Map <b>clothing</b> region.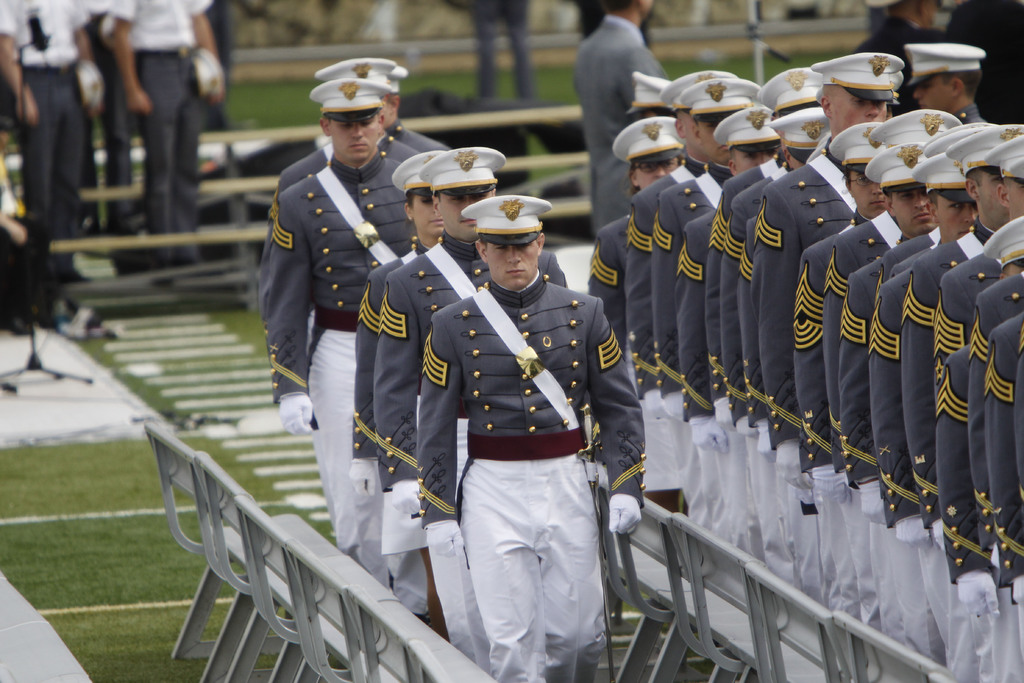
Mapped to locate(349, 243, 433, 584).
